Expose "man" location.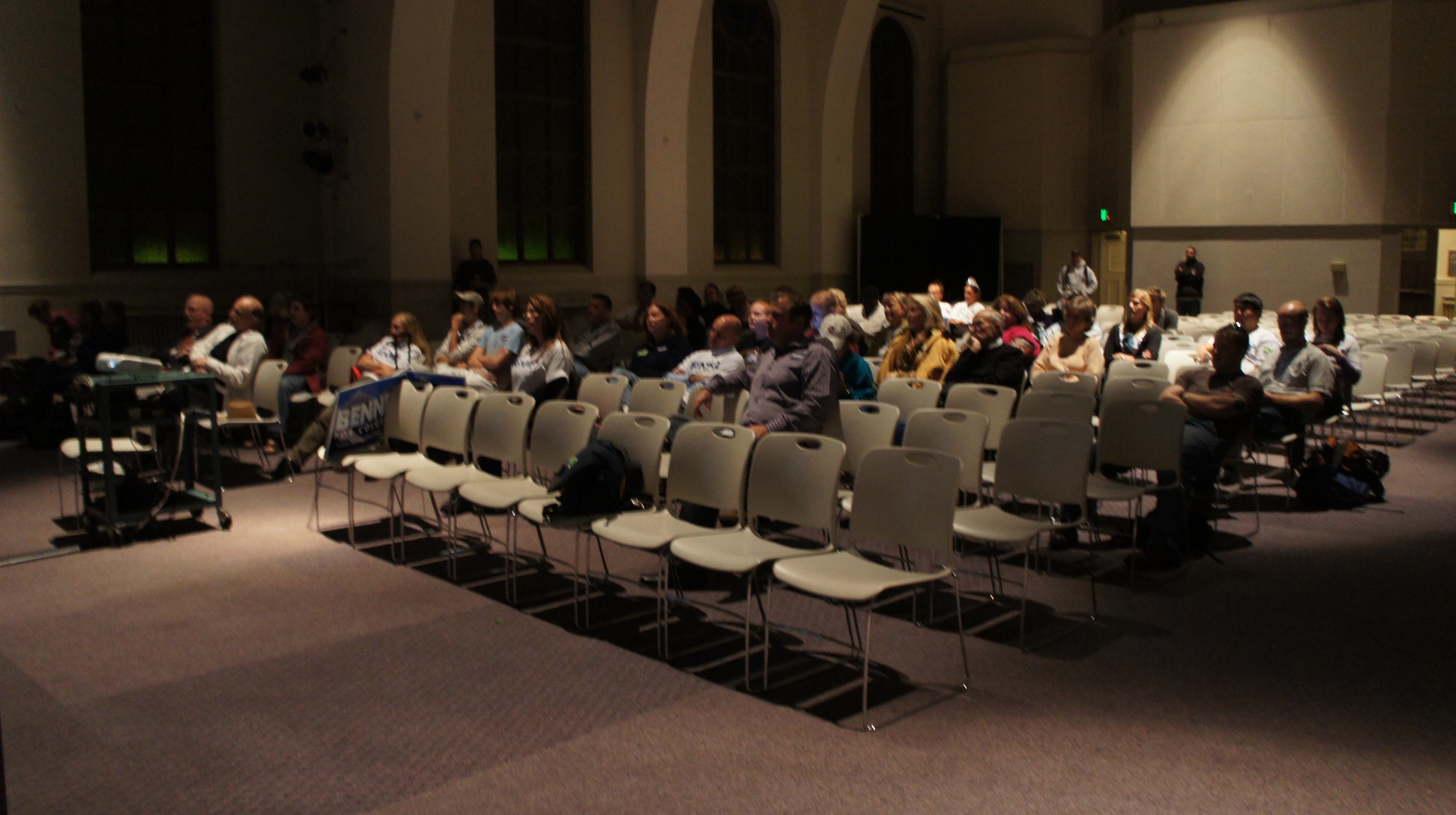
Exposed at region(458, 108, 480, 131).
